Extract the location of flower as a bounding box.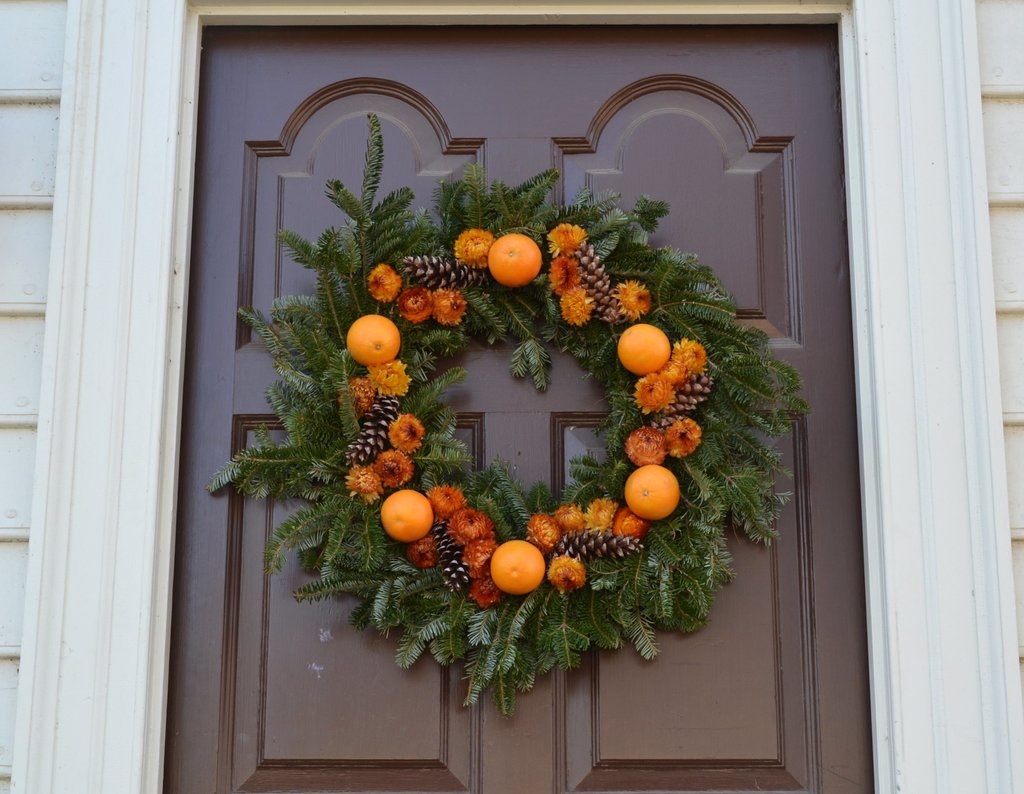
bbox=(387, 410, 429, 455).
